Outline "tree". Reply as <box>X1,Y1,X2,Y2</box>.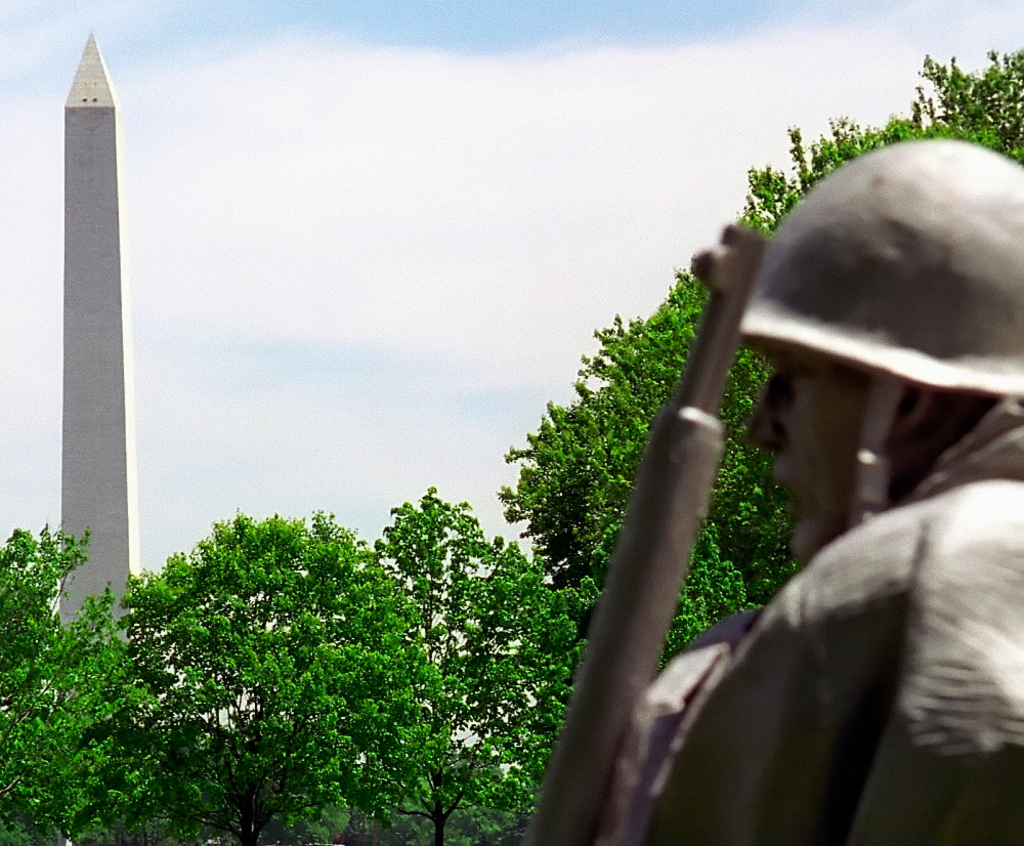
<box>0,518,173,845</box>.
